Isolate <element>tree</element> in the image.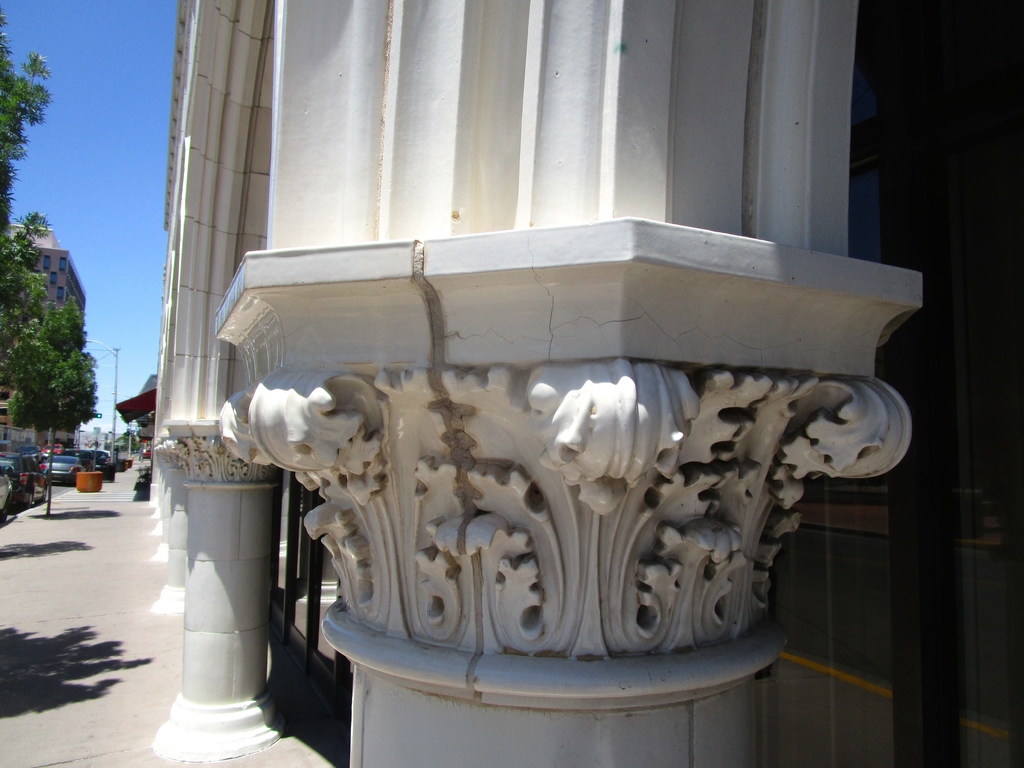
Isolated region: 112, 422, 142, 454.
